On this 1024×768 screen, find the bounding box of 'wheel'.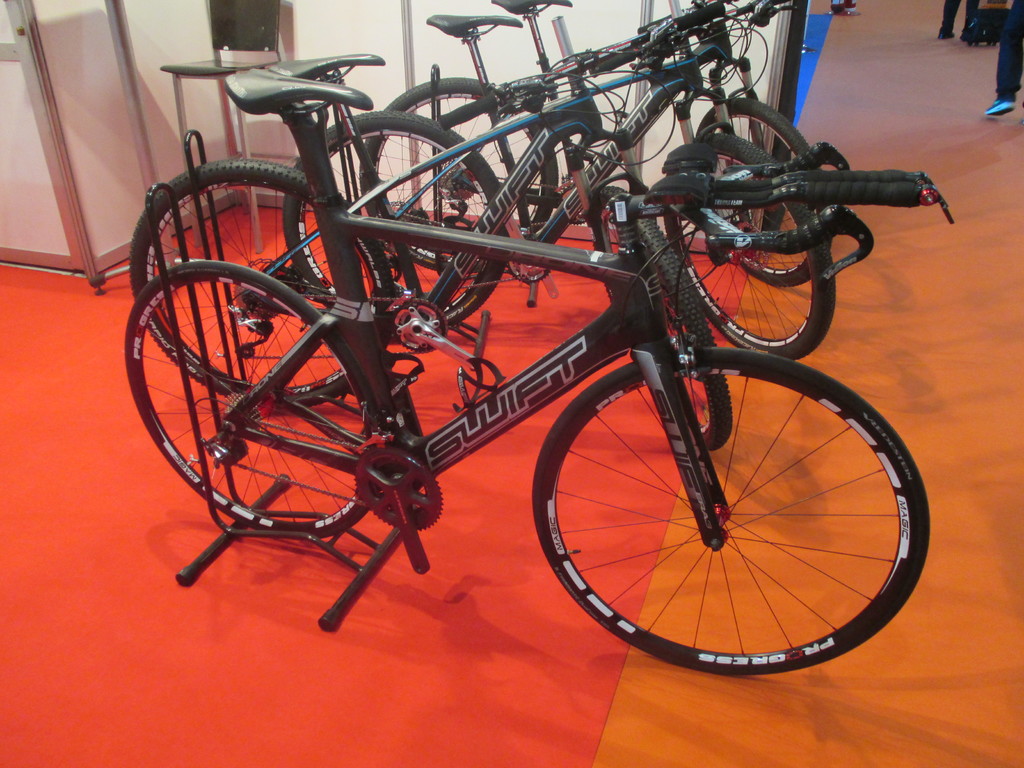
Bounding box: [x1=659, y1=135, x2=836, y2=360].
